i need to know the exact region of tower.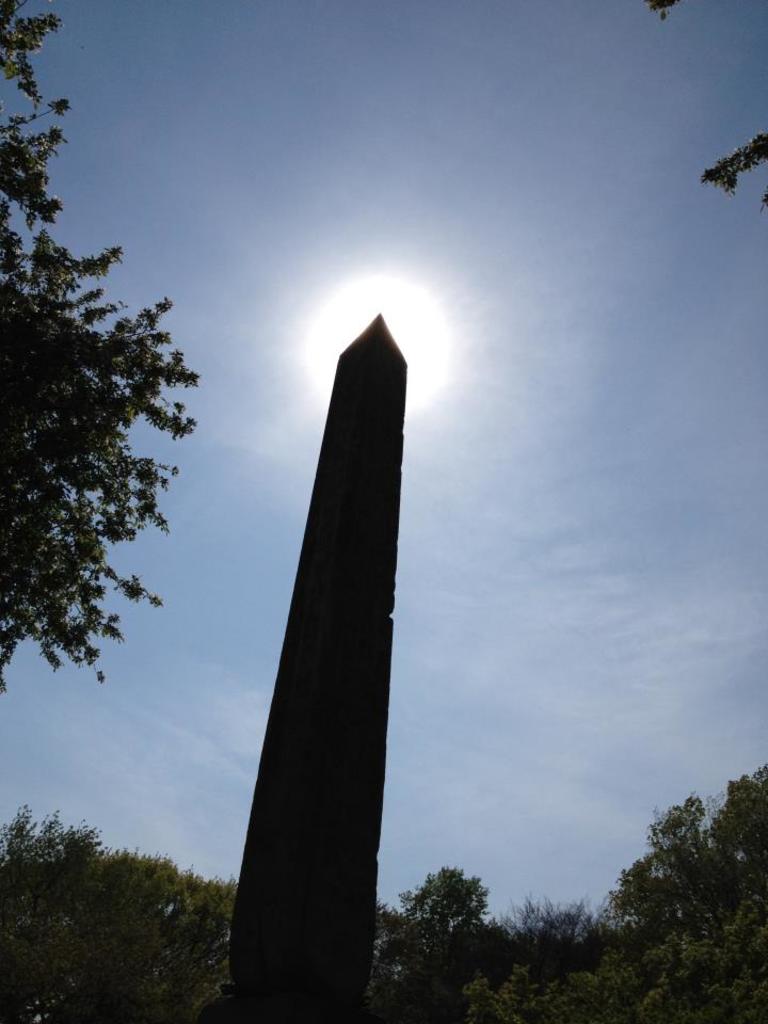
Region: (left=207, top=285, right=430, bottom=988).
